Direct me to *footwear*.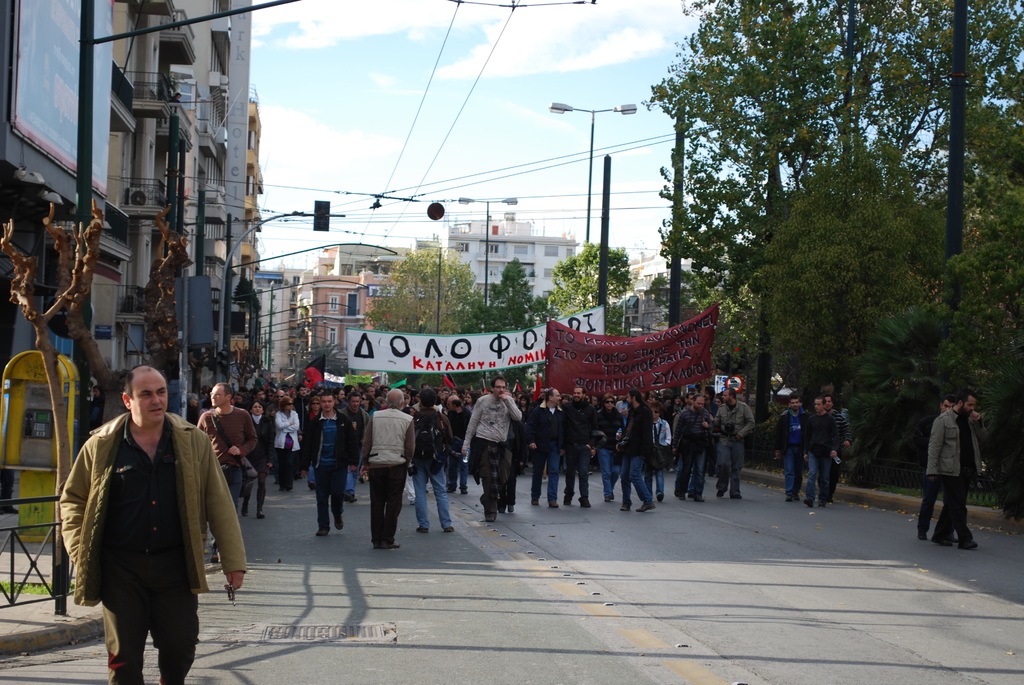
Direction: <bbox>485, 514, 497, 523</bbox>.
